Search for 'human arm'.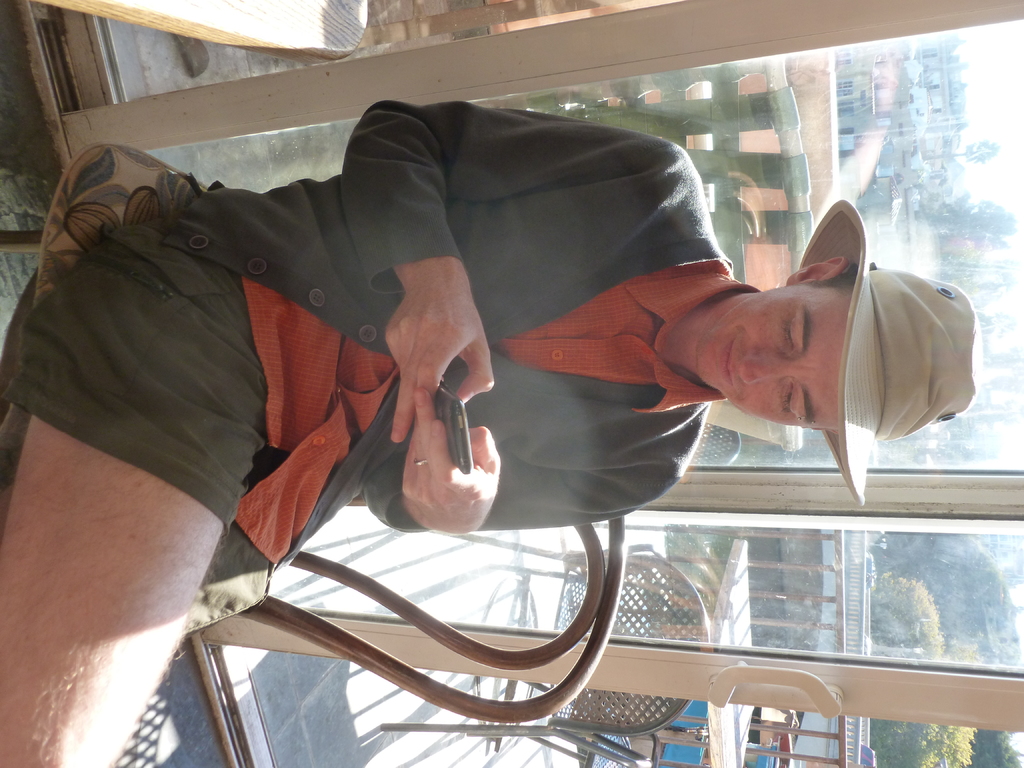
Found at <box>349,100,689,440</box>.
